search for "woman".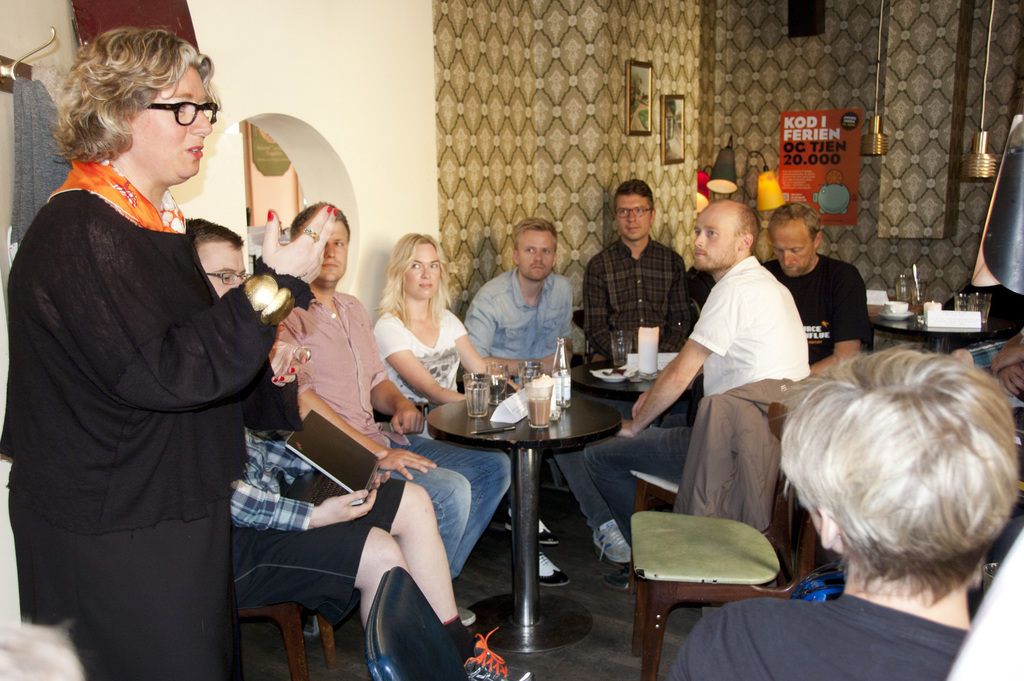
Found at (x1=364, y1=230, x2=567, y2=584).
